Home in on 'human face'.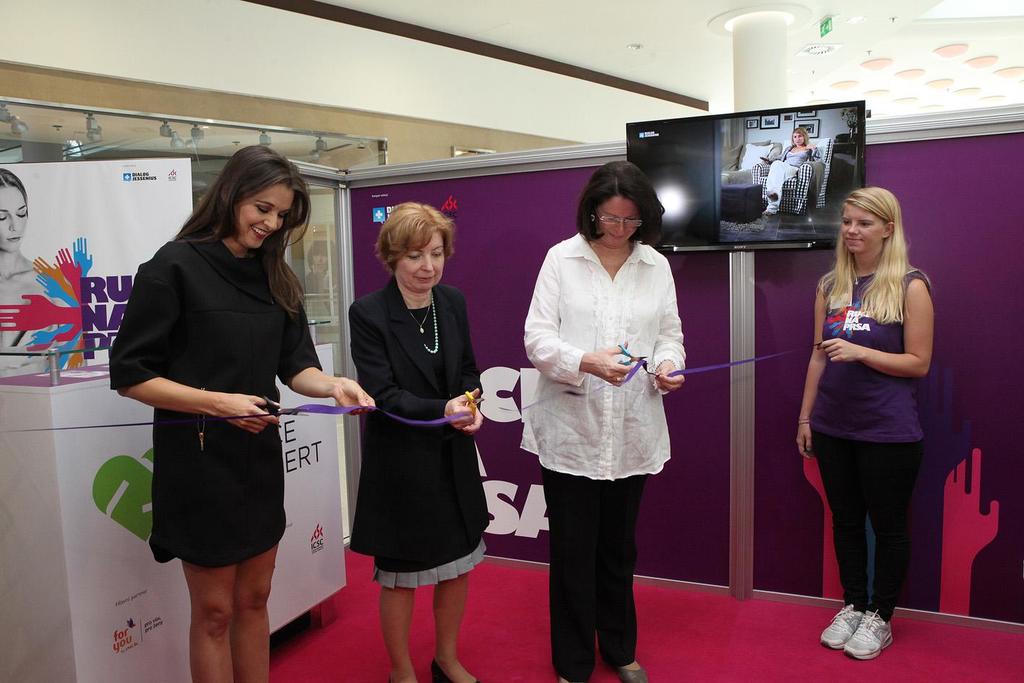
Homed in at l=238, t=182, r=288, b=248.
